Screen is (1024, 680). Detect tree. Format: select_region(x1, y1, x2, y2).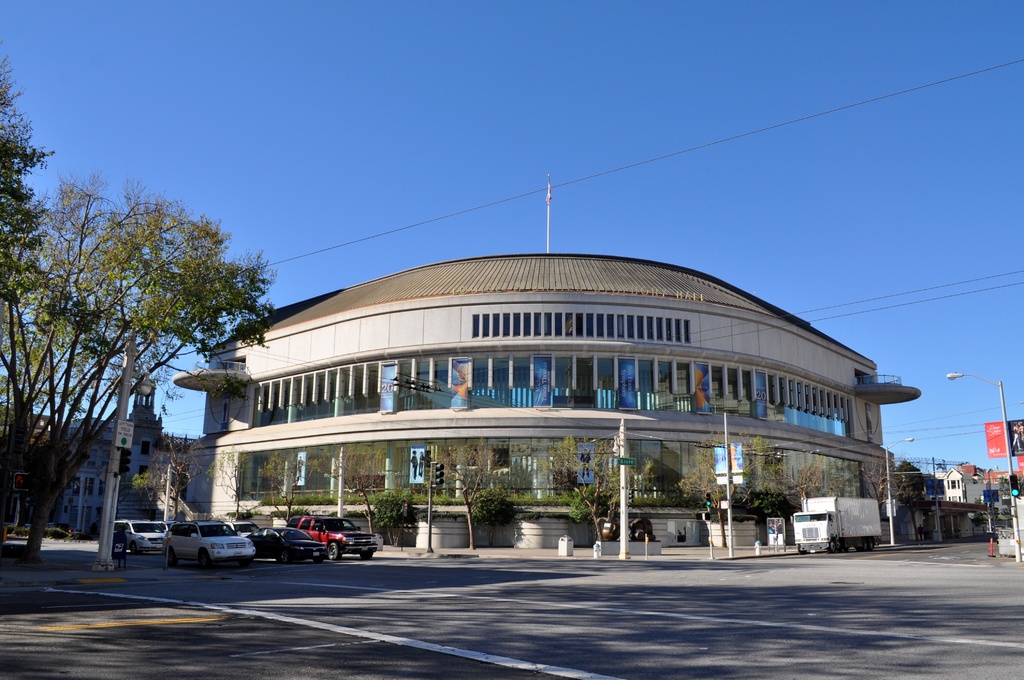
select_region(0, 51, 56, 437).
